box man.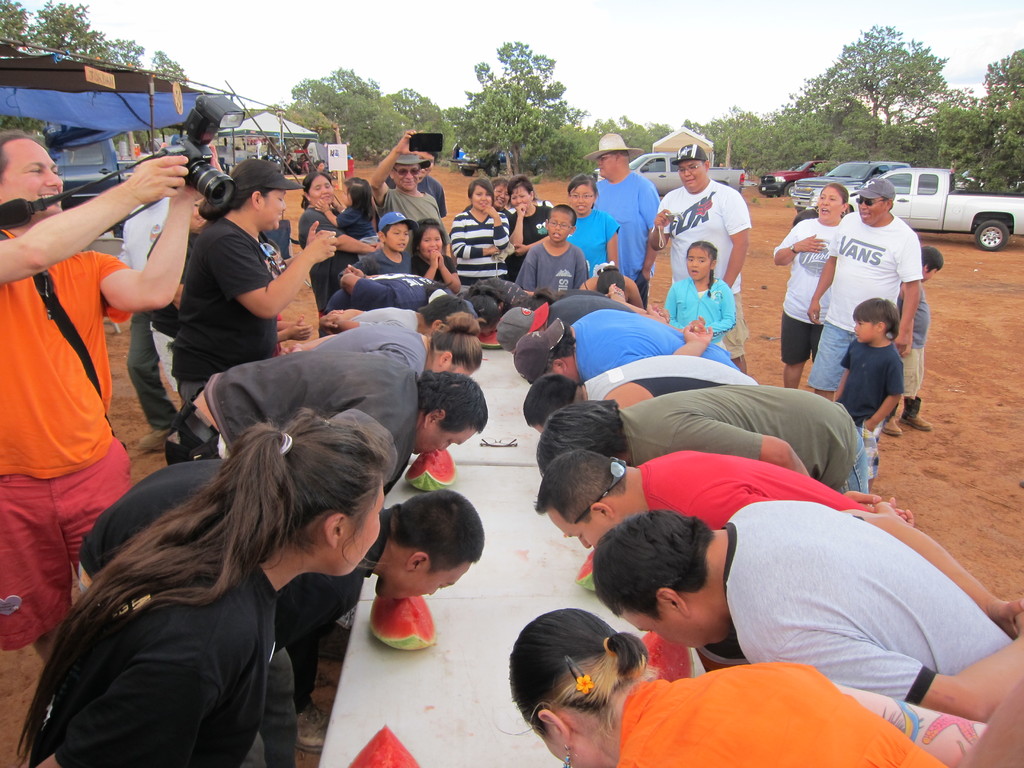
left=578, top=130, right=662, bottom=310.
